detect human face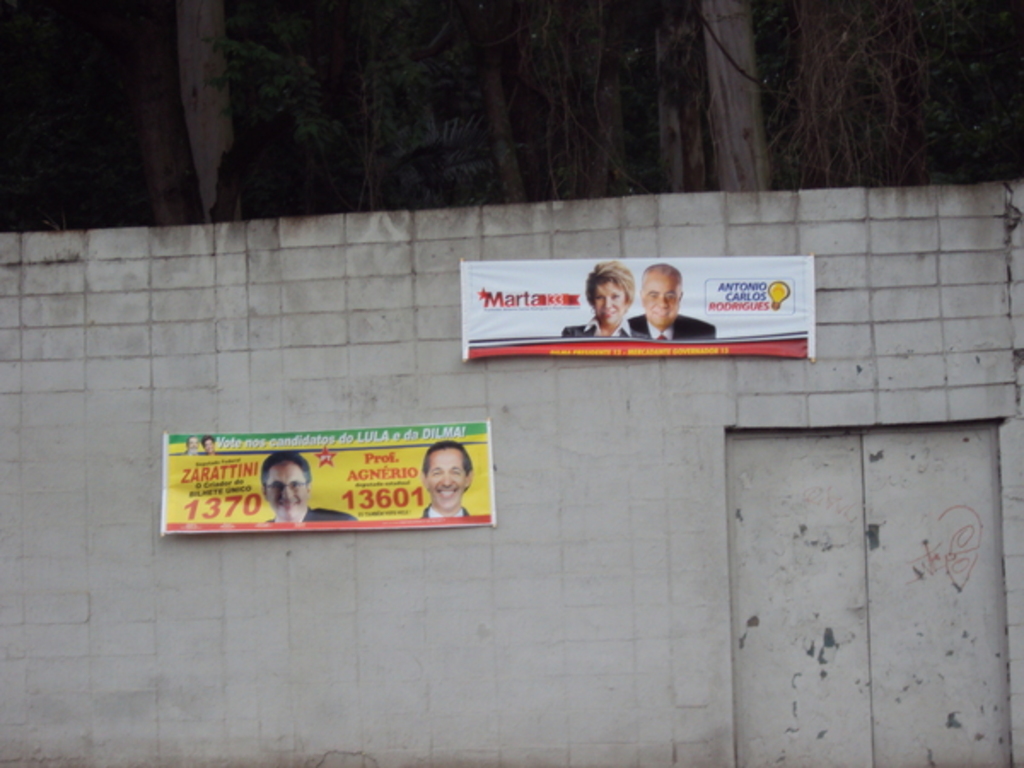
<box>261,463,307,517</box>
